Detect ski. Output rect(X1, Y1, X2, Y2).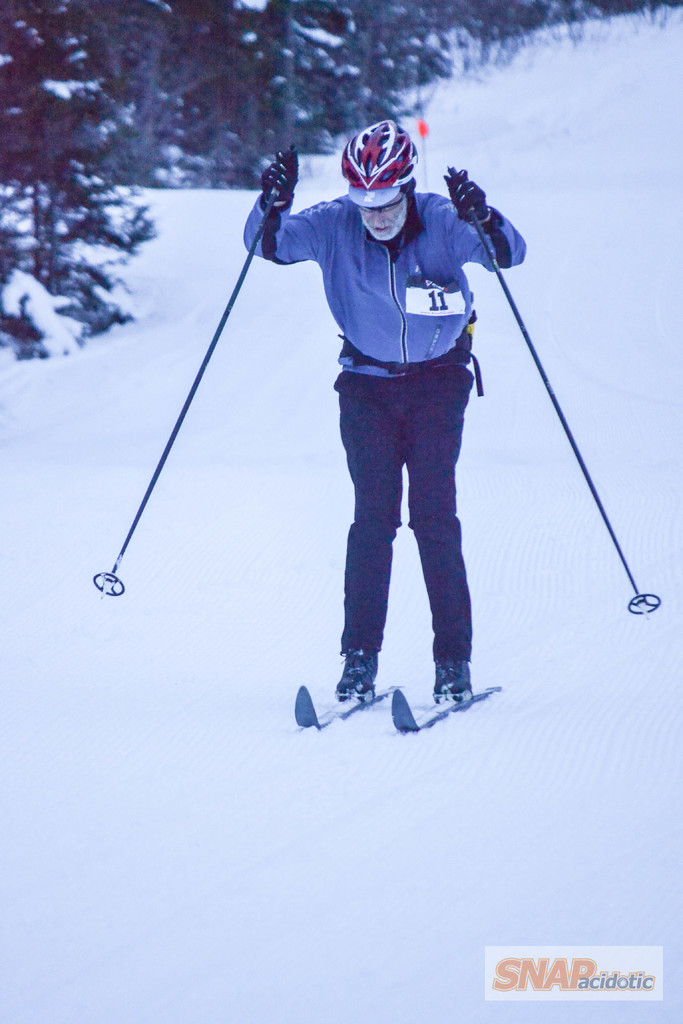
rect(397, 676, 509, 728).
